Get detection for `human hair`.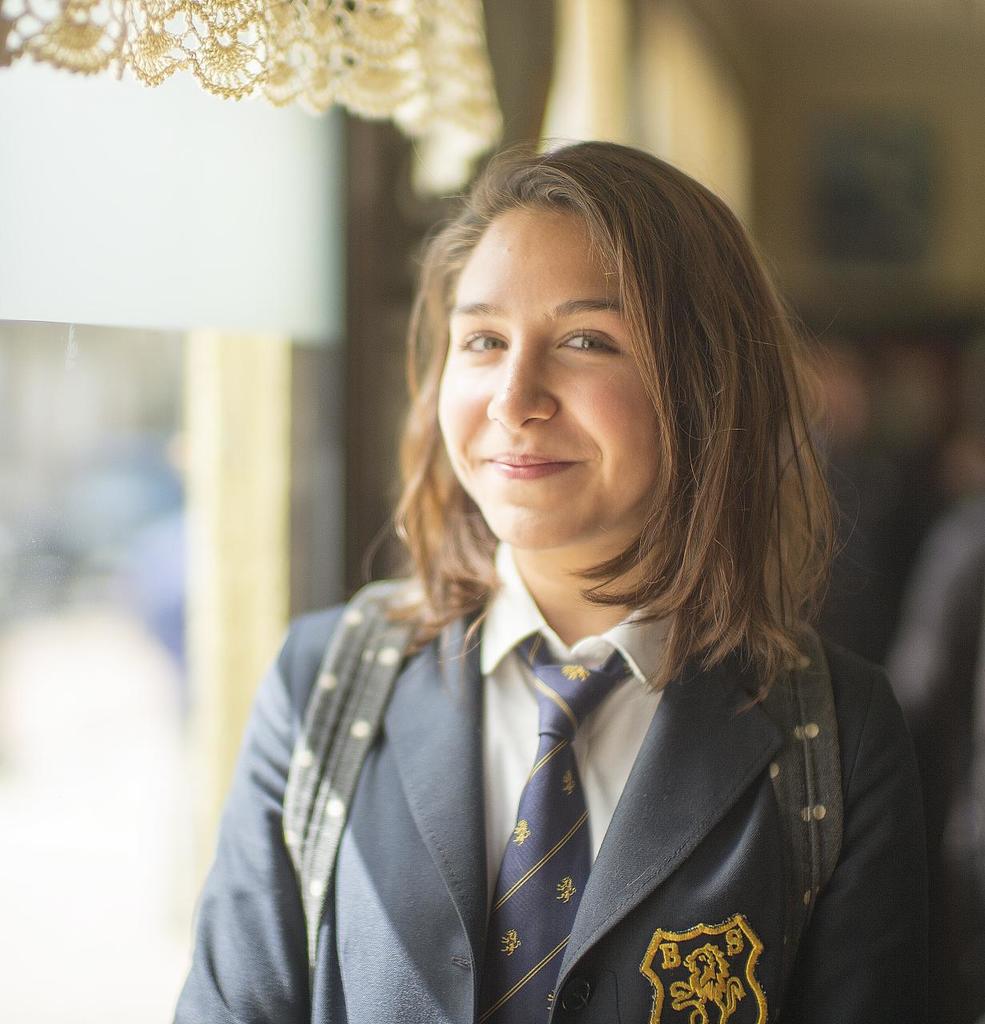
Detection: x1=378 y1=125 x2=822 y2=702.
